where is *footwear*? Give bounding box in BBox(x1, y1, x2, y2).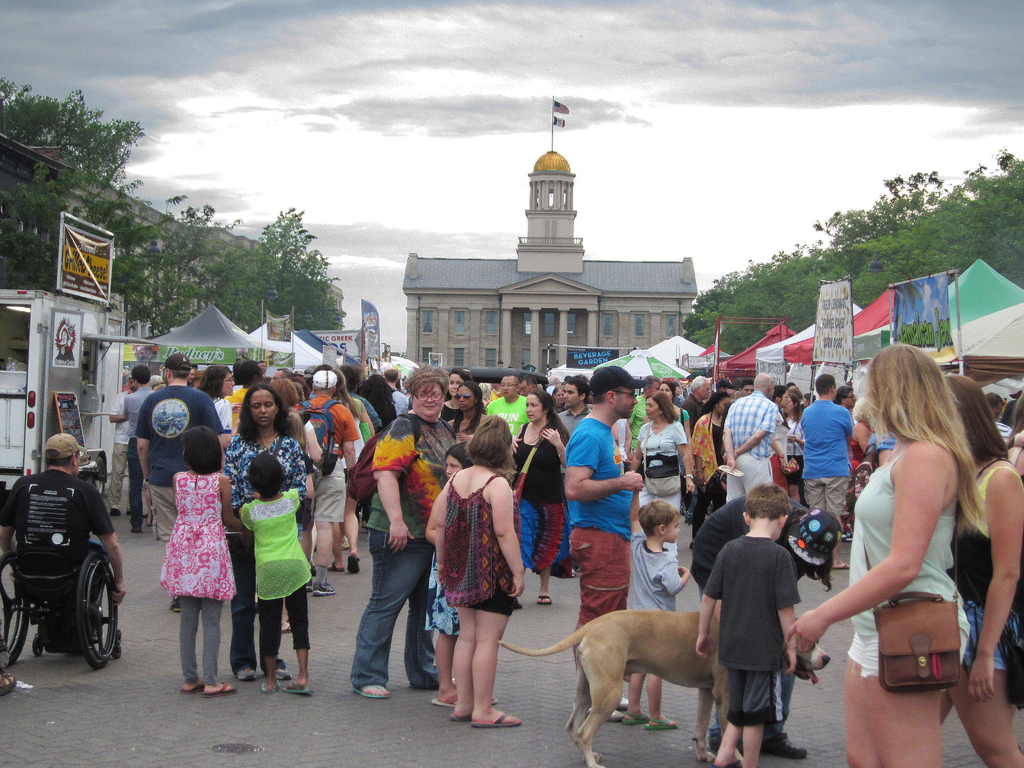
BBox(653, 715, 669, 726).
